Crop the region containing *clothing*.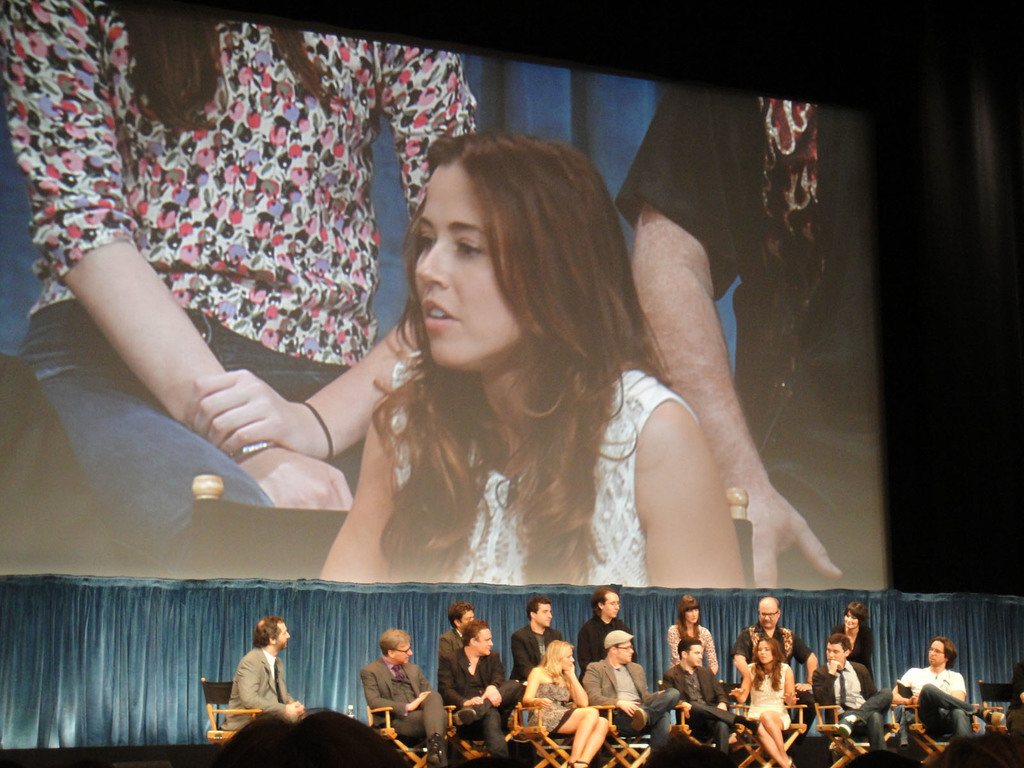
Crop region: <box>577,610,622,668</box>.
